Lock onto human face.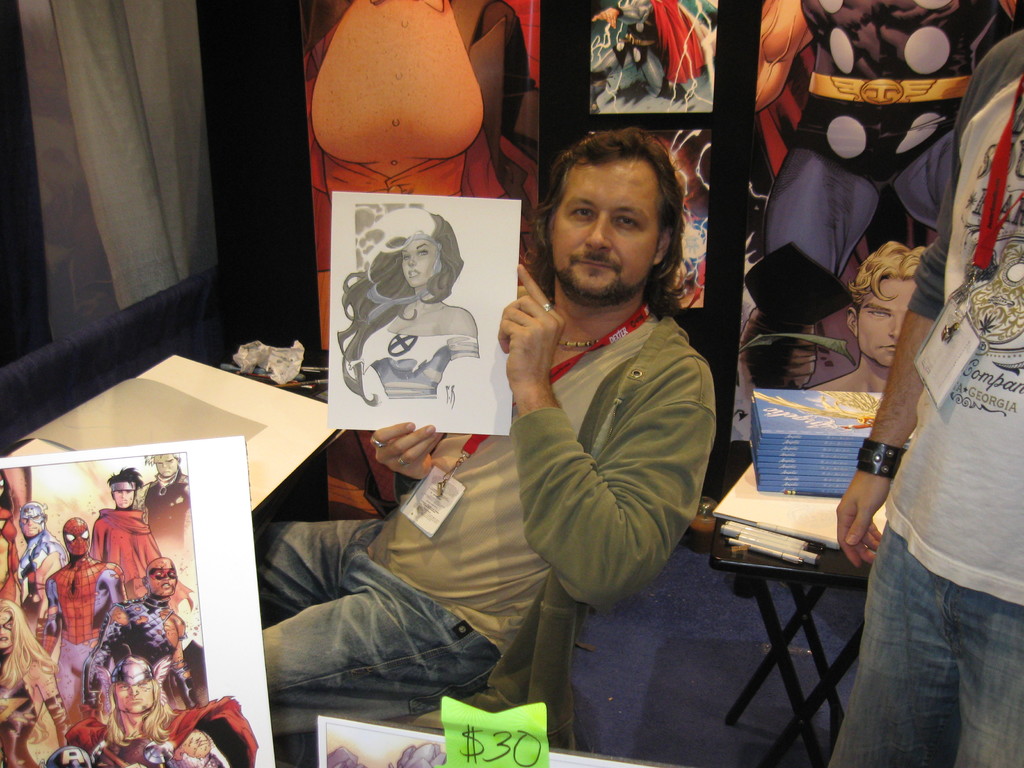
Locked: Rect(154, 452, 178, 478).
